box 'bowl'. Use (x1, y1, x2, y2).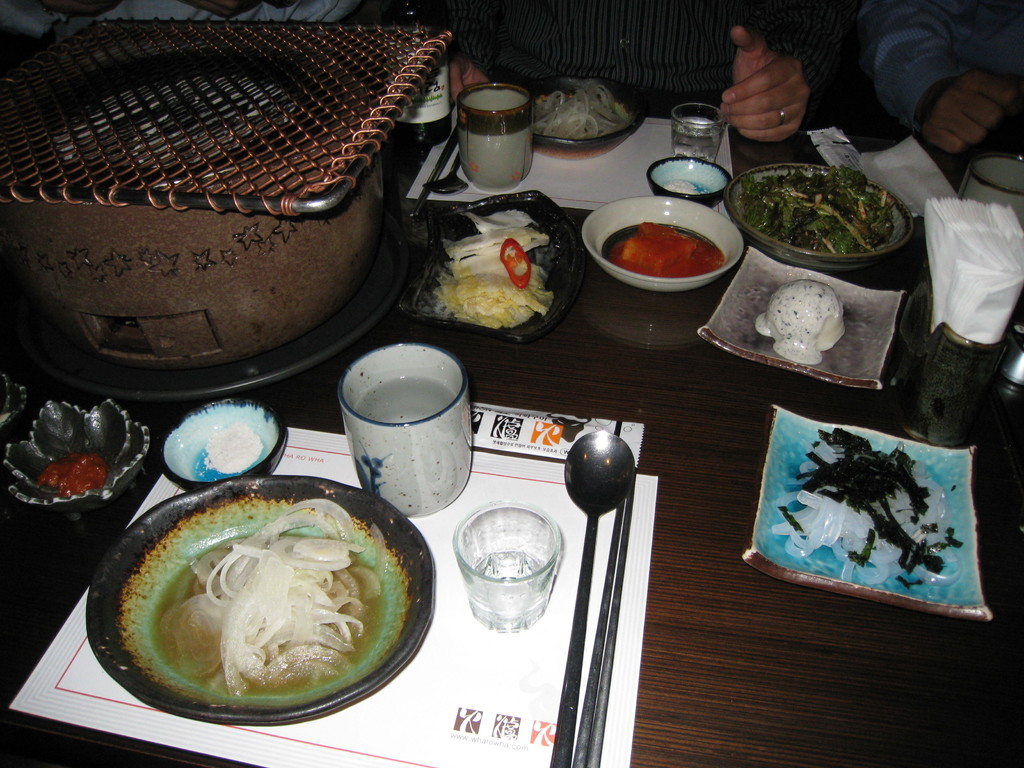
(0, 378, 25, 435).
